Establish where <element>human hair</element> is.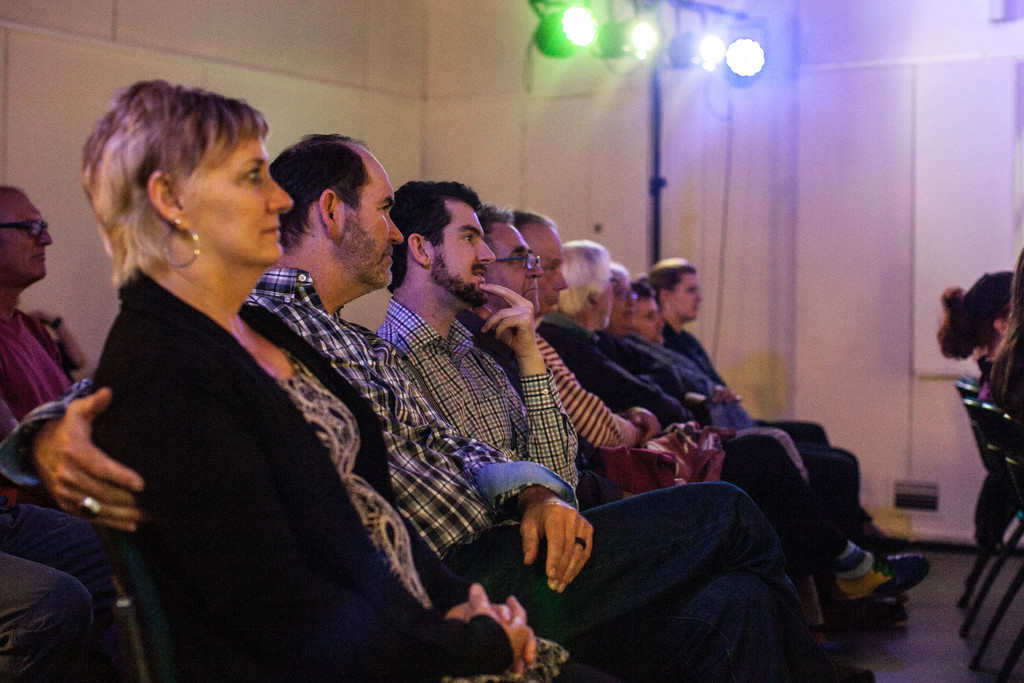
Established at (86,78,280,290).
